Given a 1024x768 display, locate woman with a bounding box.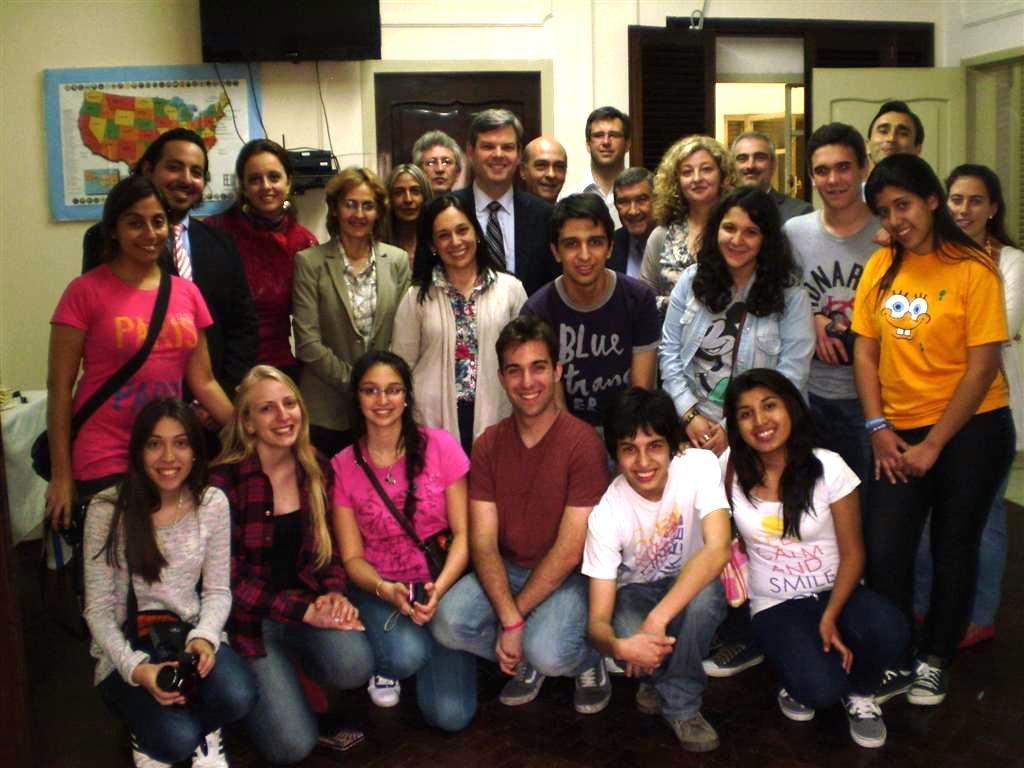
Located: crop(374, 162, 439, 280).
